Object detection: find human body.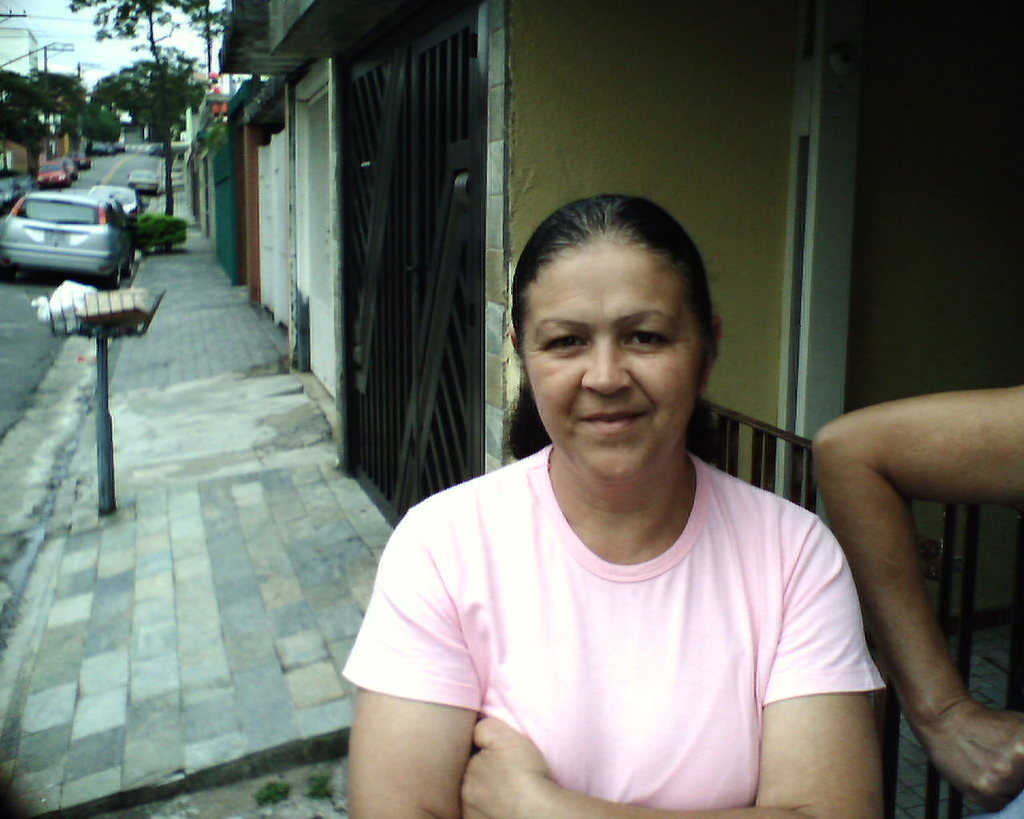
select_region(774, 214, 1014, 818).
